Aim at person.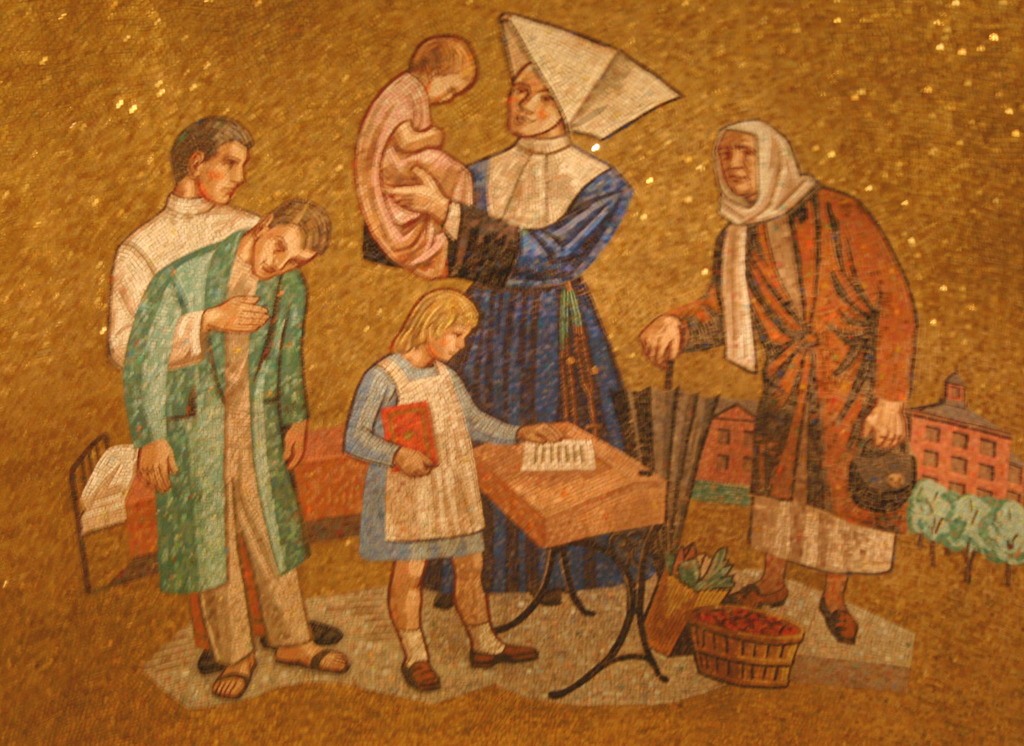
Aimed at {"left": 342, "top": 291, "right": 565, "bottom": 695}.
